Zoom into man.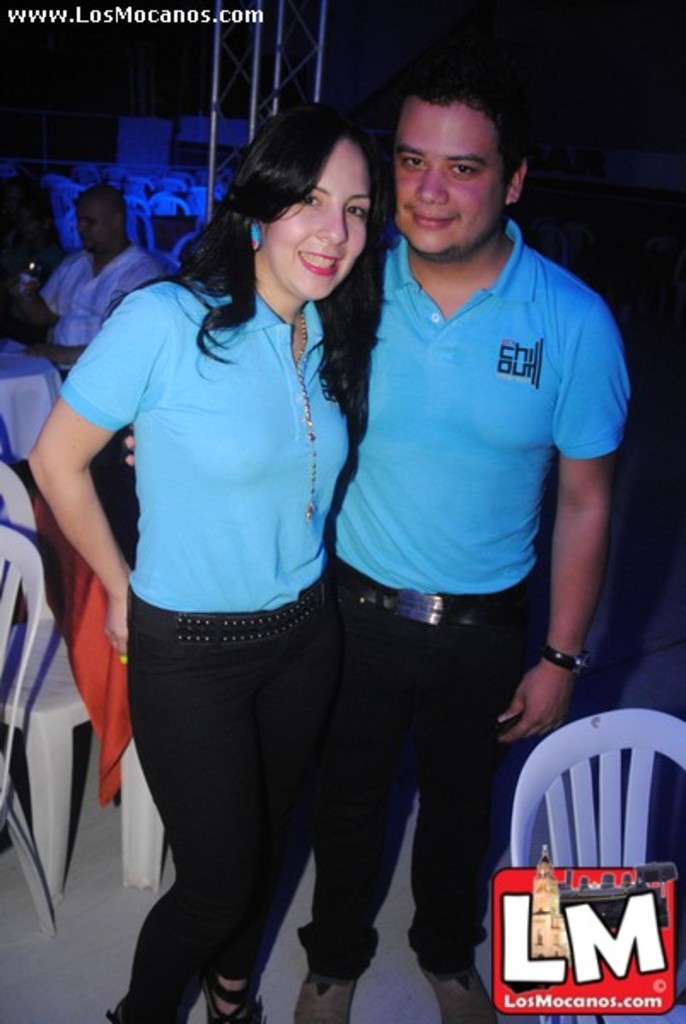
Zoom target: l=121, t=58, r=626, b=1022.
